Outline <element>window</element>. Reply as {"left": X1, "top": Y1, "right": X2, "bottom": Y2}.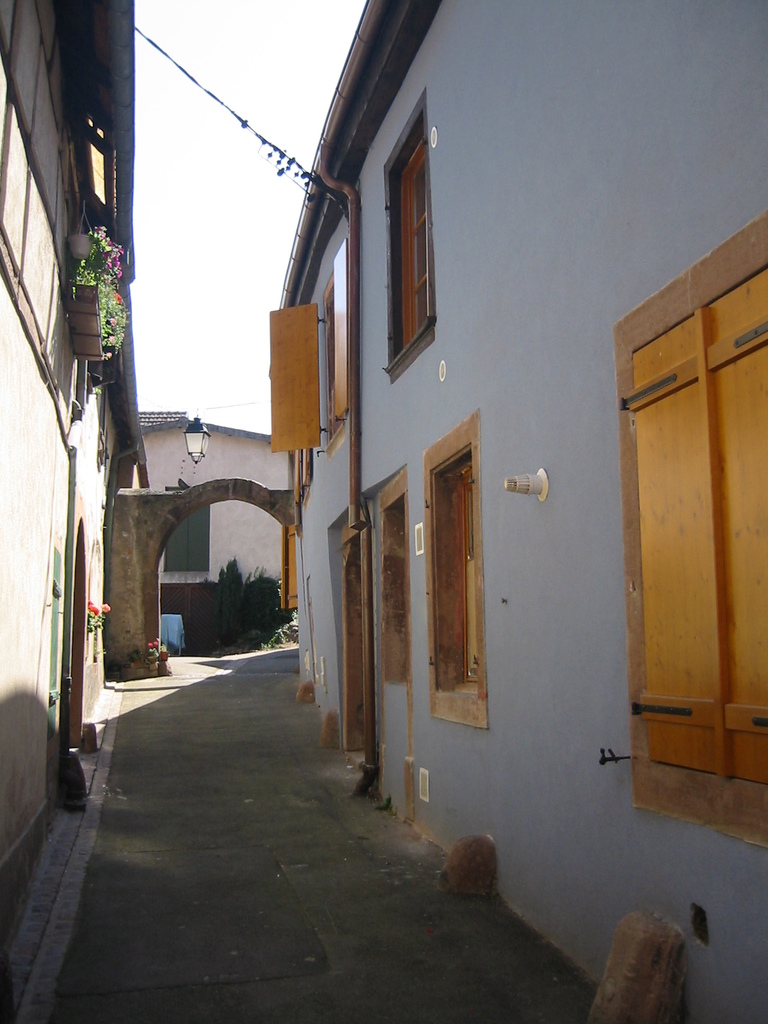
{"left": 380, "top": 502, "right": 410, "bottom": 681}.
